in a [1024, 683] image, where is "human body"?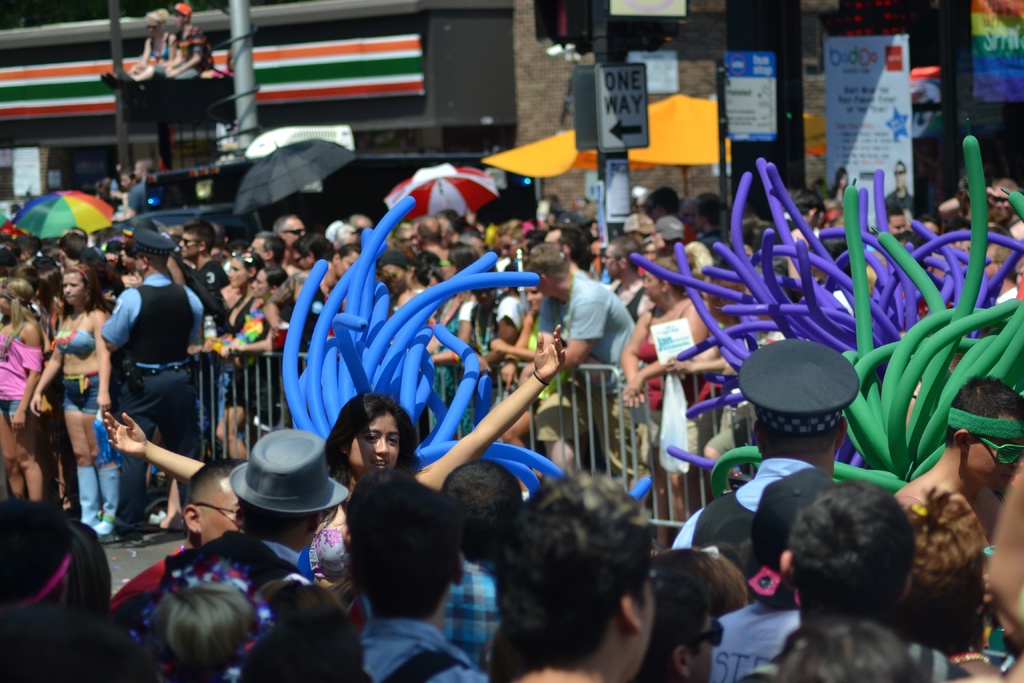
left=603, top=226, right=646, bottom=317.
